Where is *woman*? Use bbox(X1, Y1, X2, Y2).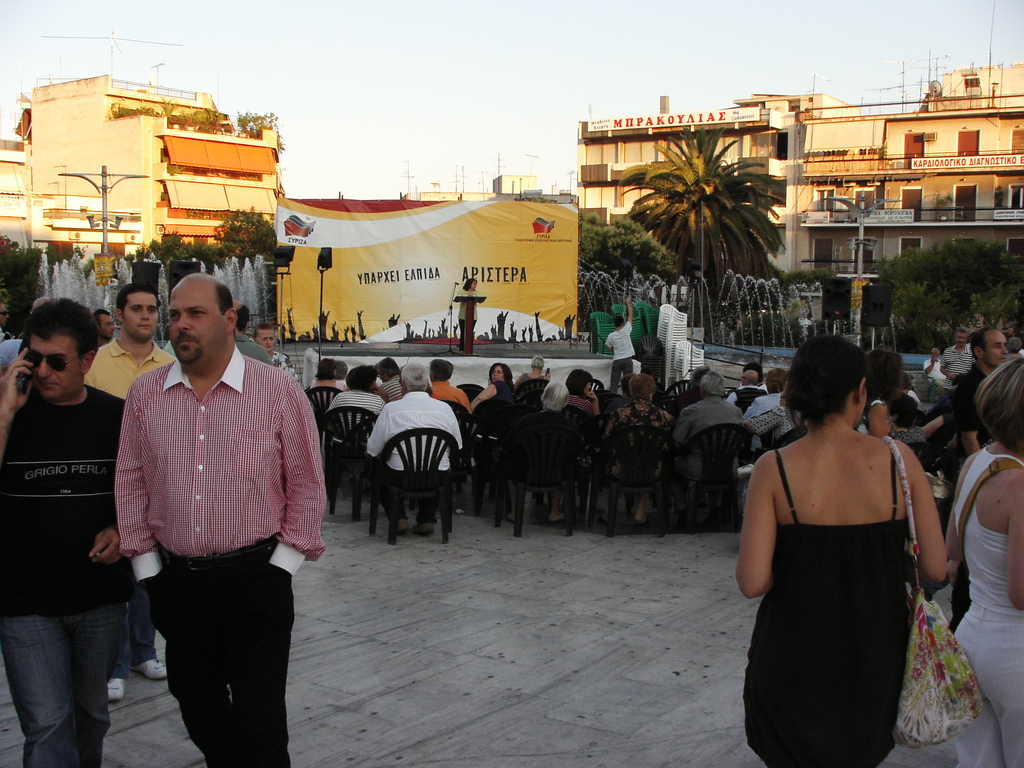
bbox(307, 359, 346, 410).
